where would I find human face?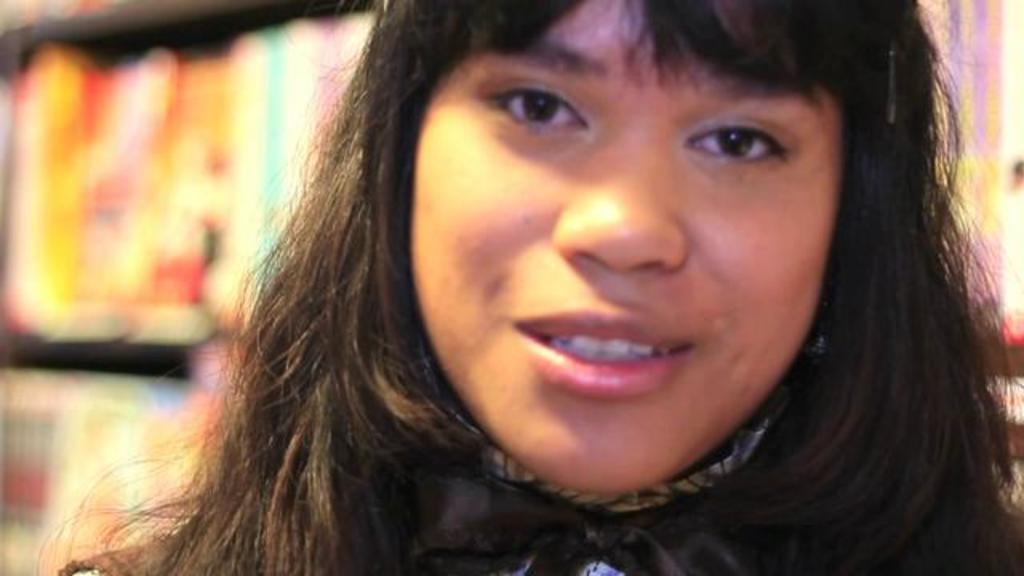
At 408:0:848:498.
